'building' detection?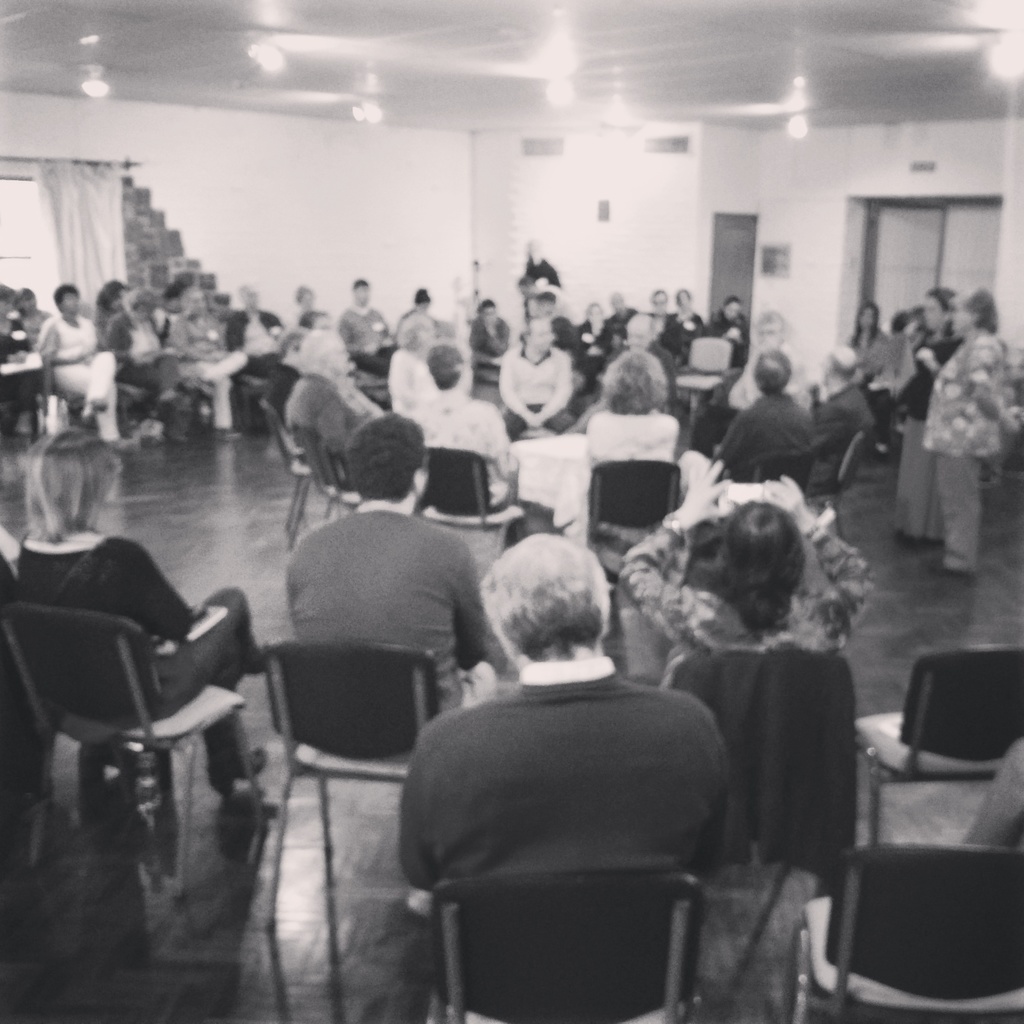
0, 0, 1023, 1023
